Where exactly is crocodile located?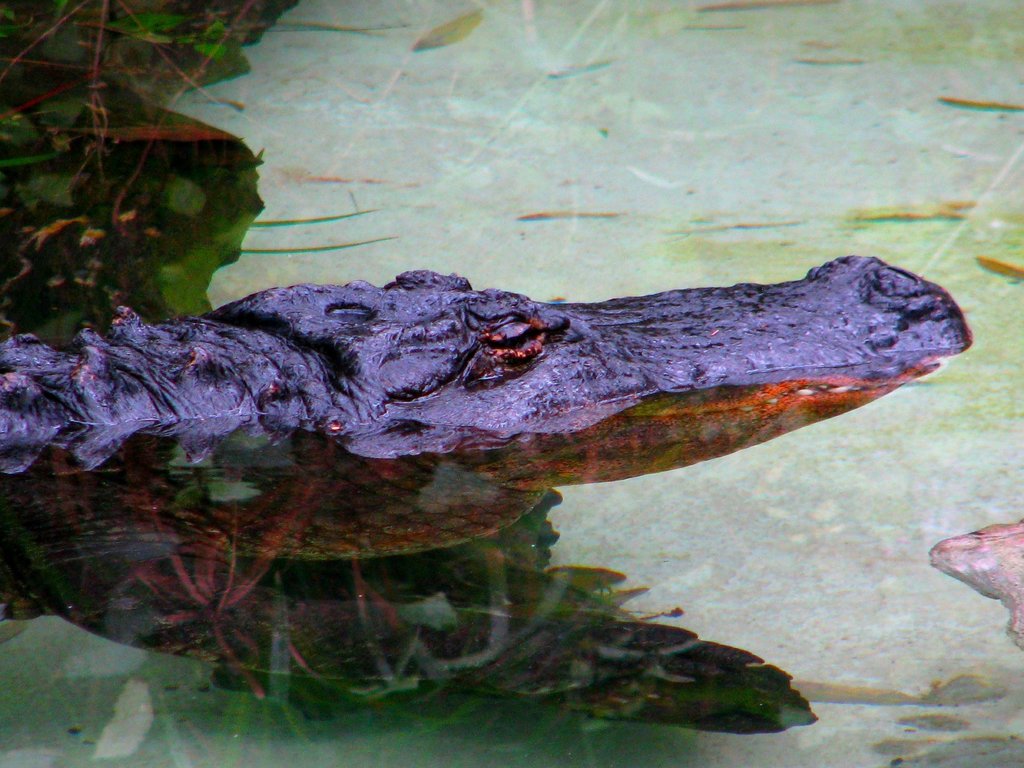
Its bounding box is 0/252/969/574.
